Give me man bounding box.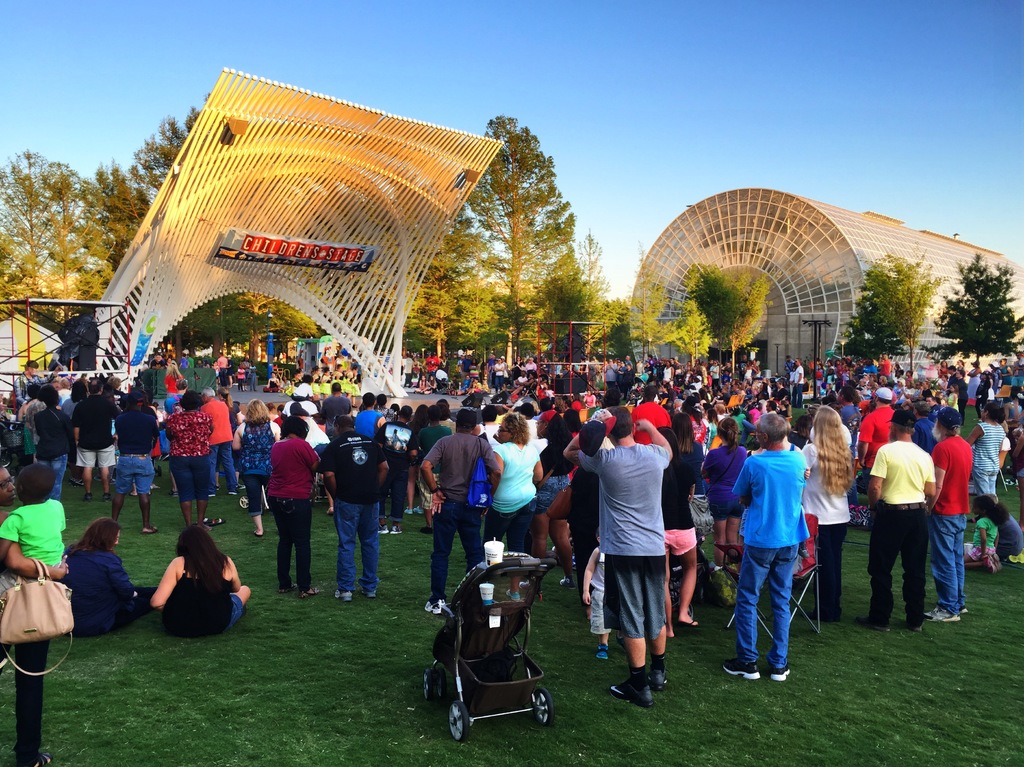
rect(150, 352, 166, 369).
